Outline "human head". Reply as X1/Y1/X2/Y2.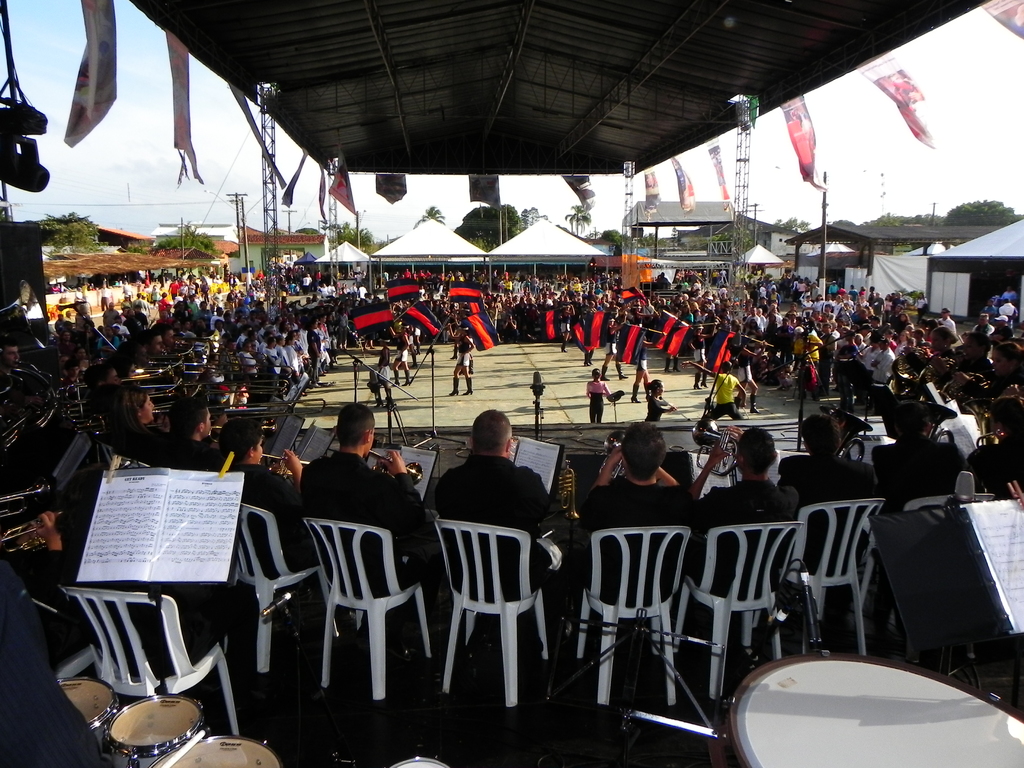
801/415/840/460.
